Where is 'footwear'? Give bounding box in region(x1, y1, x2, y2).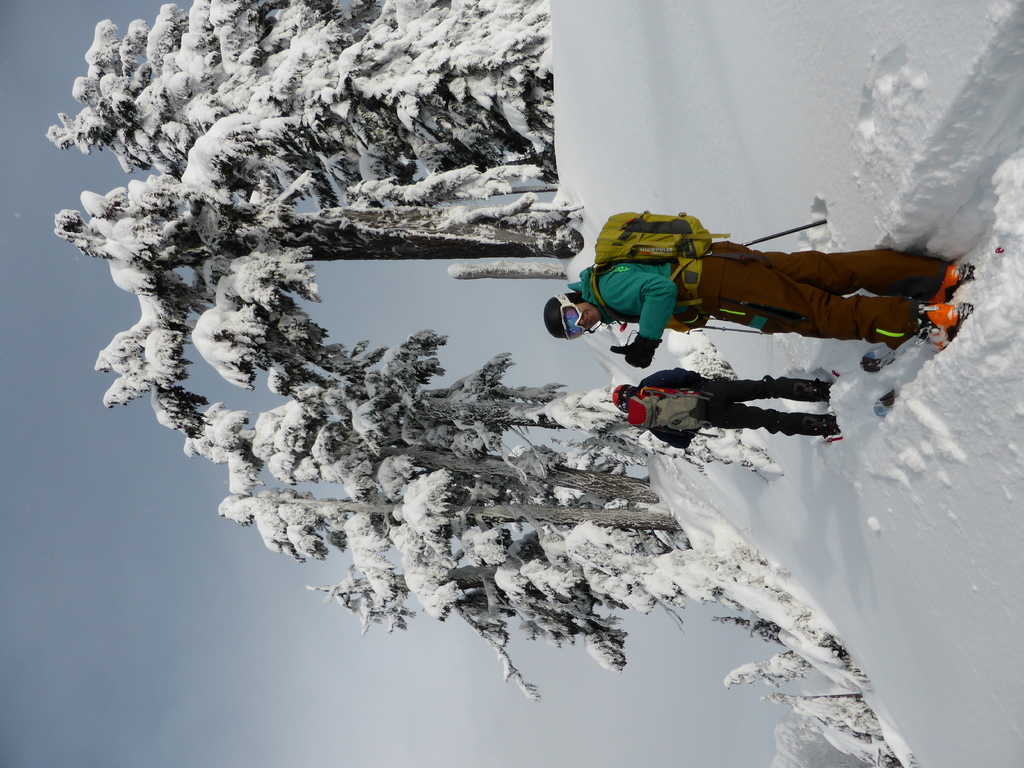
region(916, 303, 975, 351).
